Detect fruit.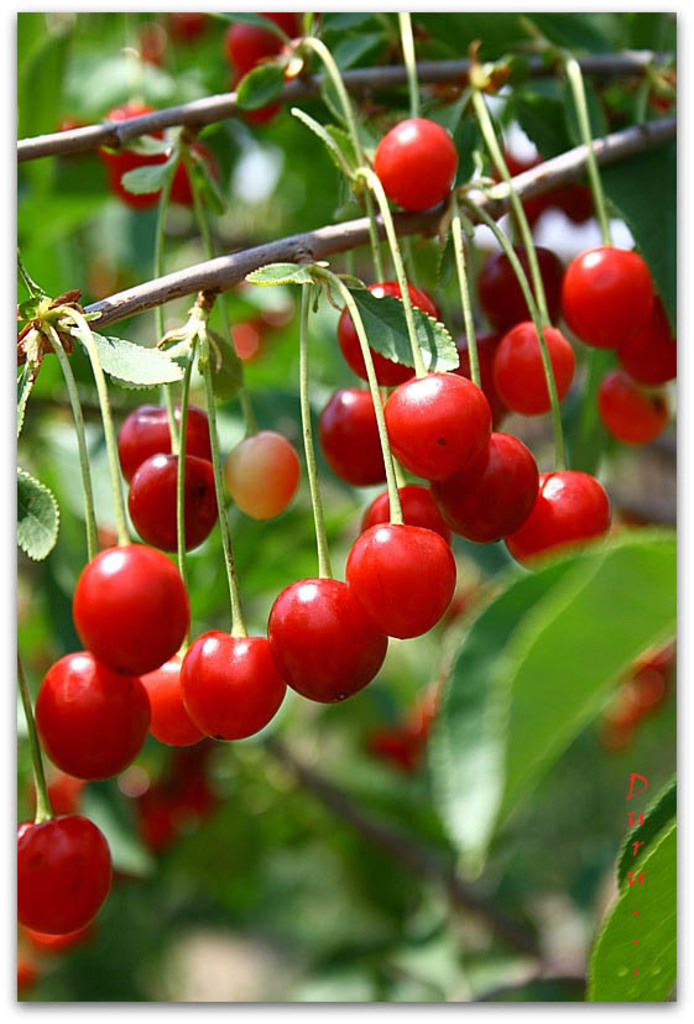
Detected at left=223, top=16, right=280, bottom=79.
